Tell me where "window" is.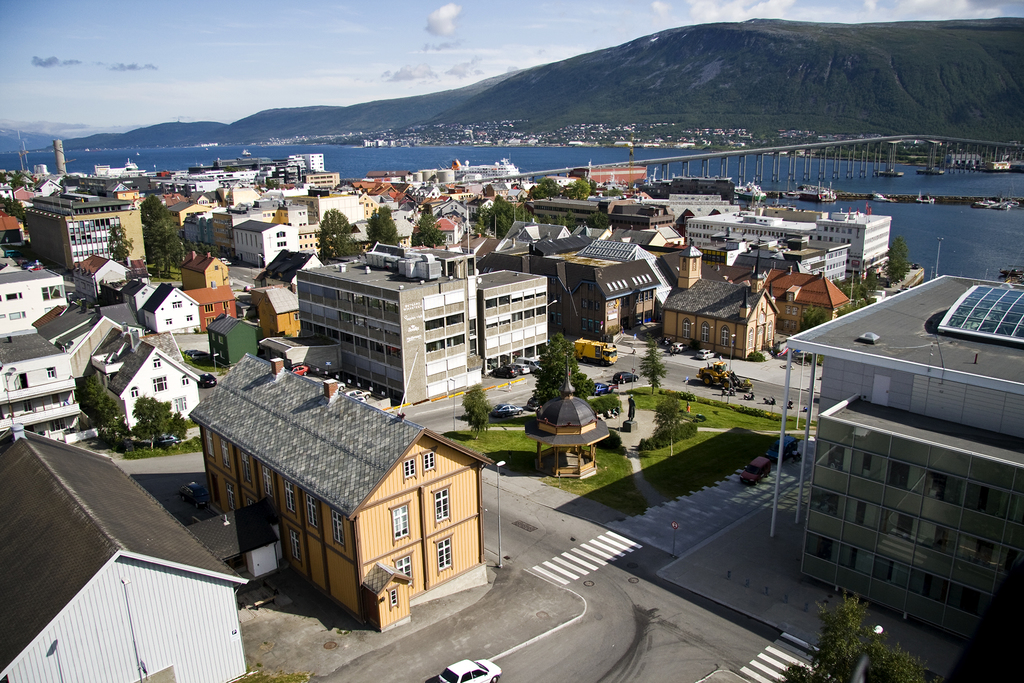
"window" is at (205, 469, 223, 502).
